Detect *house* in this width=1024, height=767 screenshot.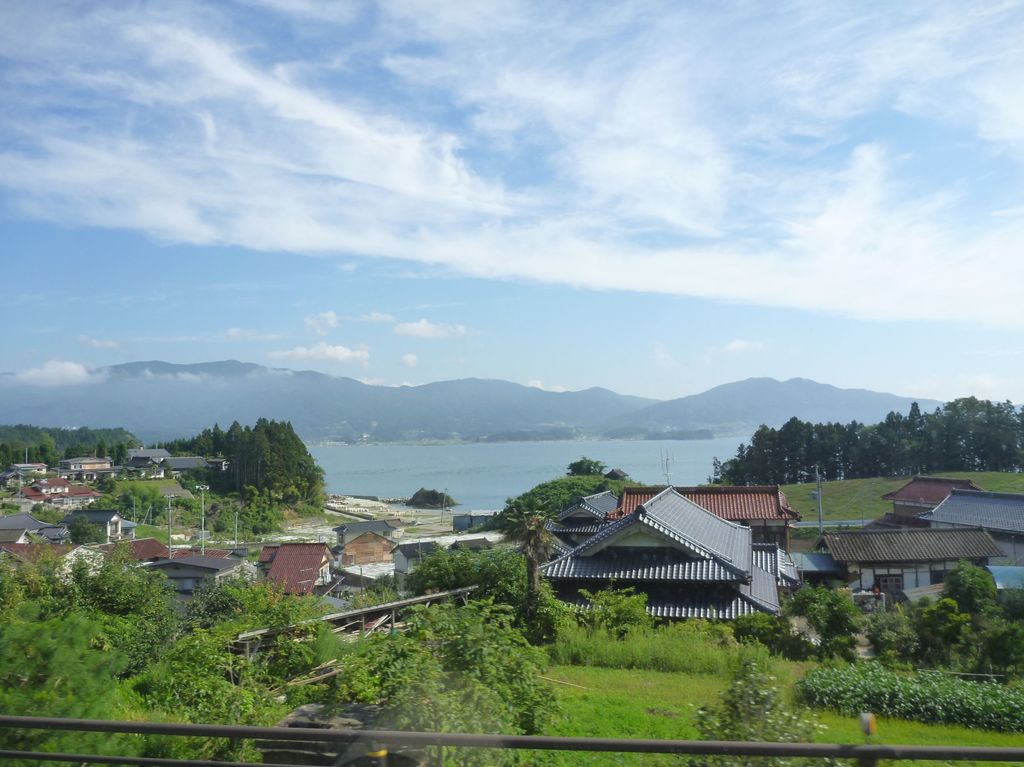
Detection: locate(897, 467, 967, 510).
